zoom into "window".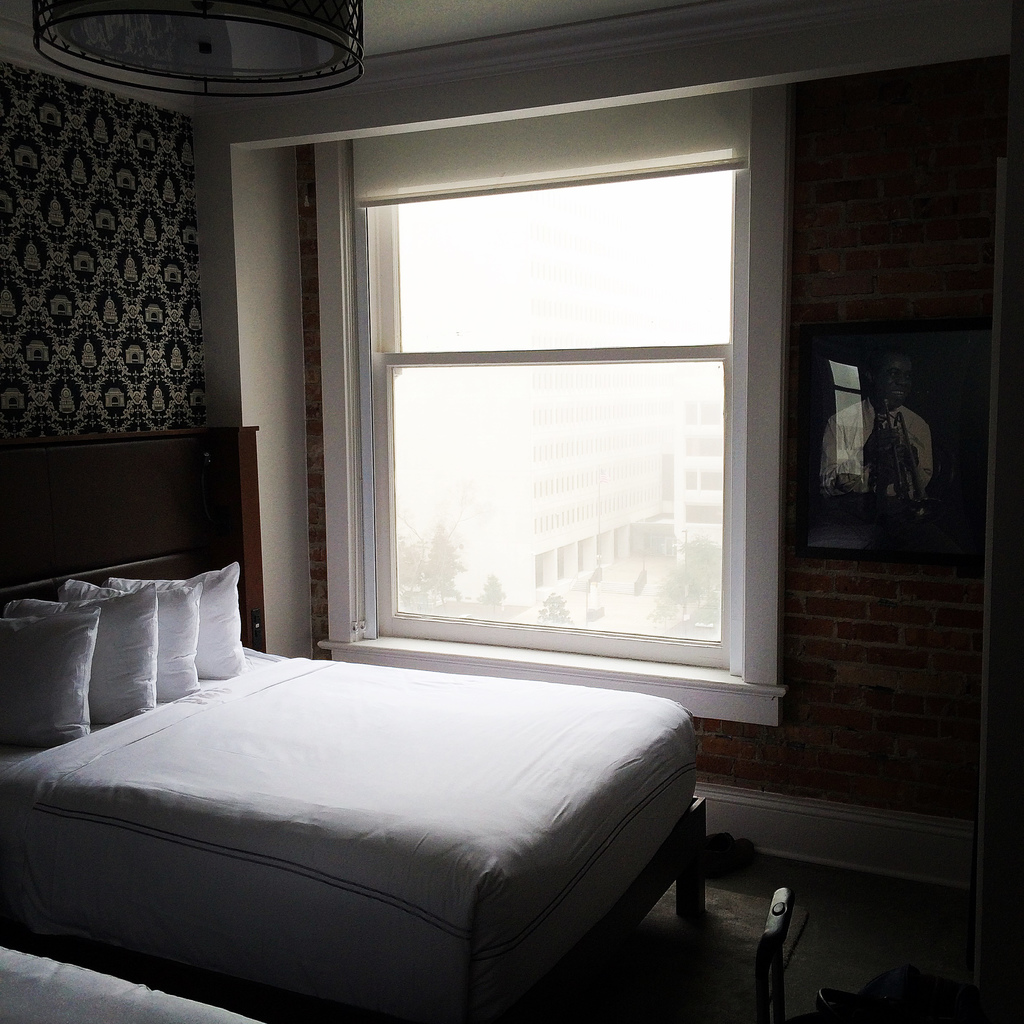
Zoom target: bbox=(264, 84, 802, 721).
